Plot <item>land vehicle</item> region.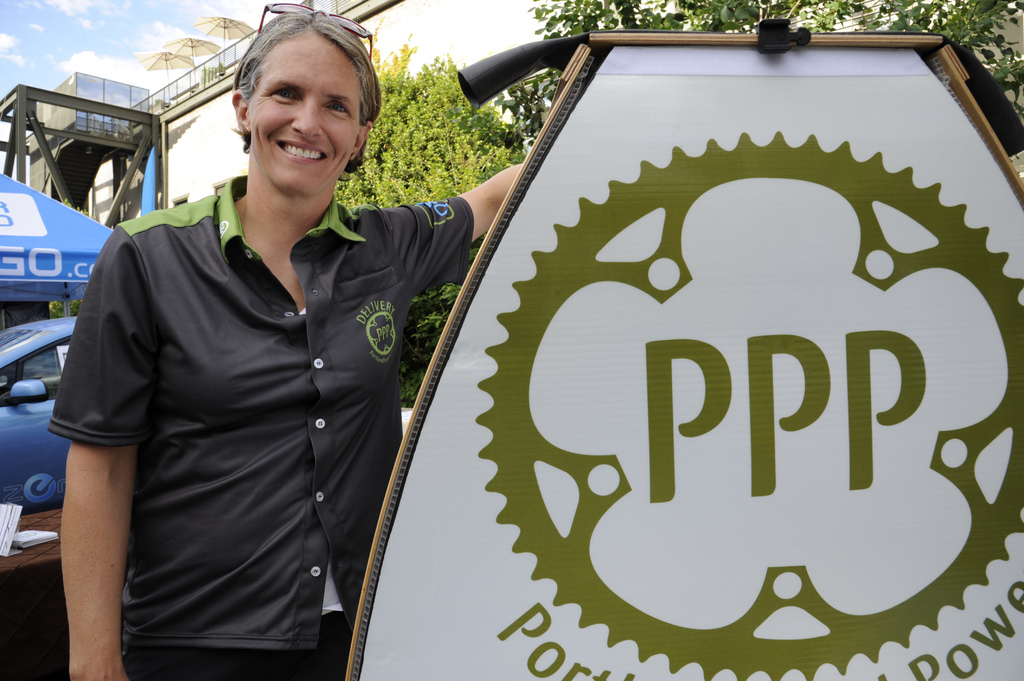
Plotted at 0, 310, 82, 511.
